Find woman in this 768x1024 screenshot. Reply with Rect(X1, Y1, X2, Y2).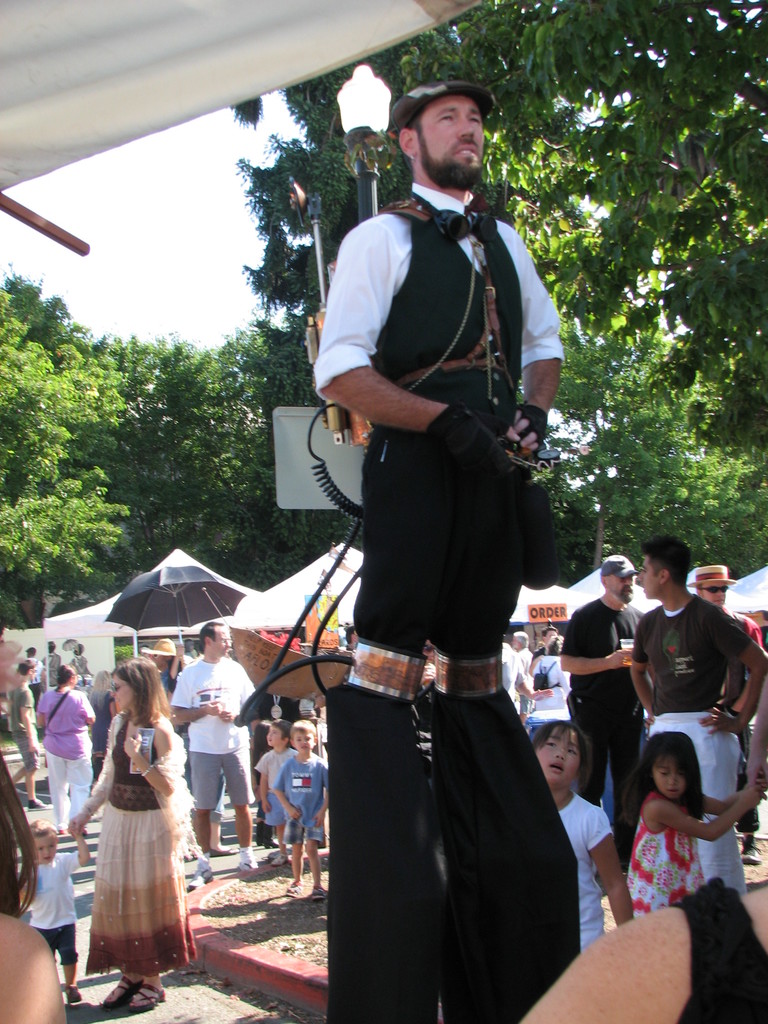
Rect(78, 652, 191, 991).
